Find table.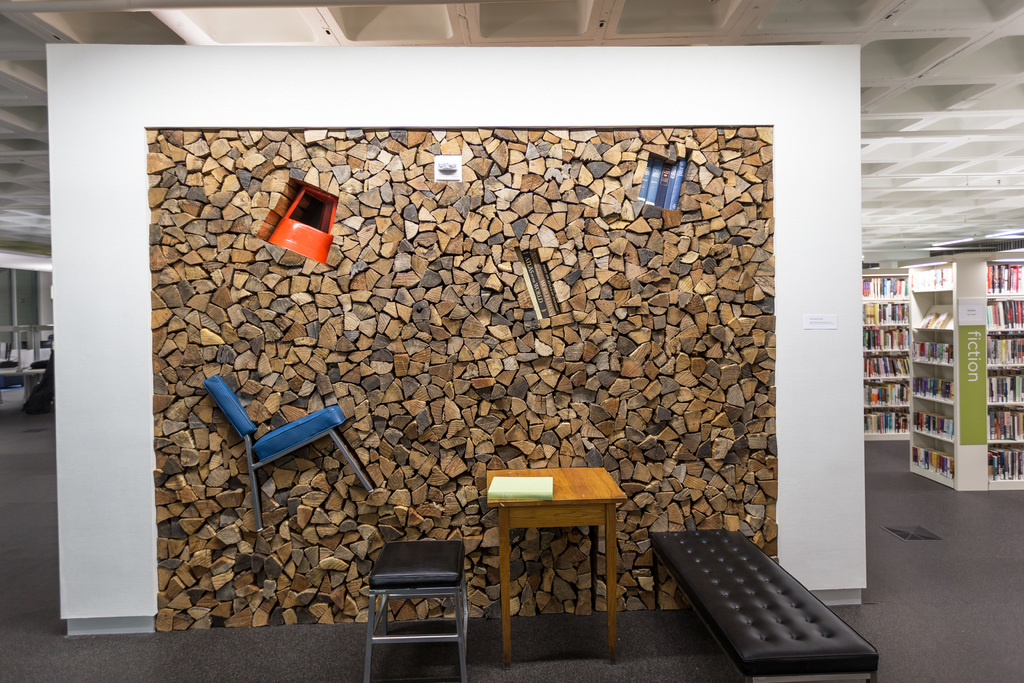
box=[1, 331, 47, 393].
